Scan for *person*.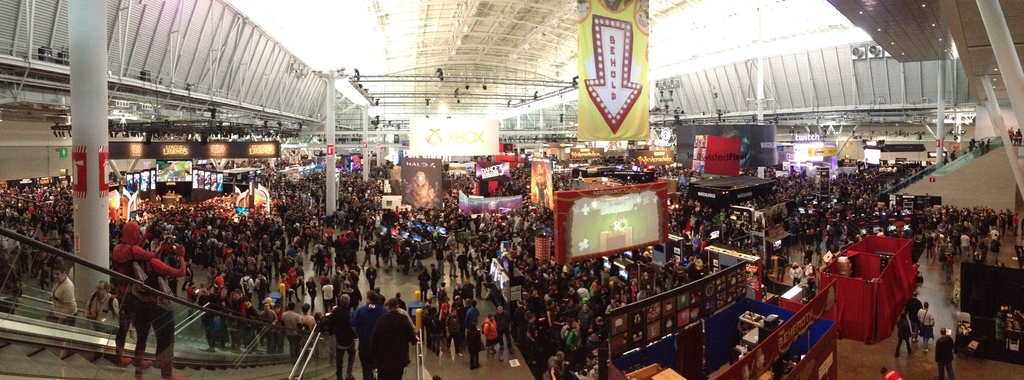
Scan result: box(457, 251, 474, 276).
